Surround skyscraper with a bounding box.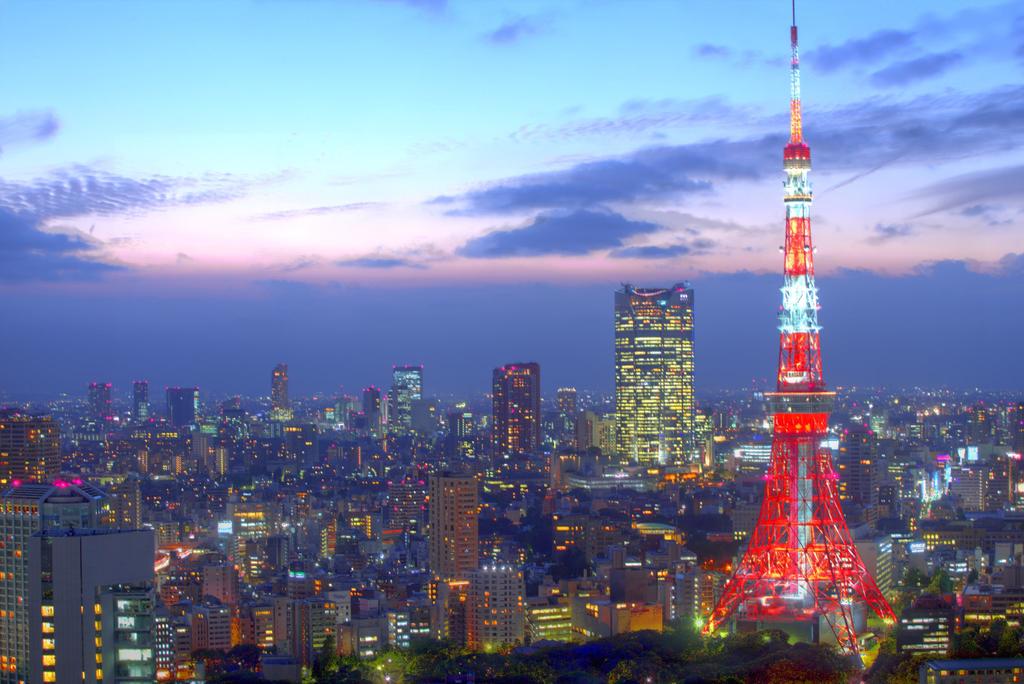
select_region(392, 366, 419, 409).
